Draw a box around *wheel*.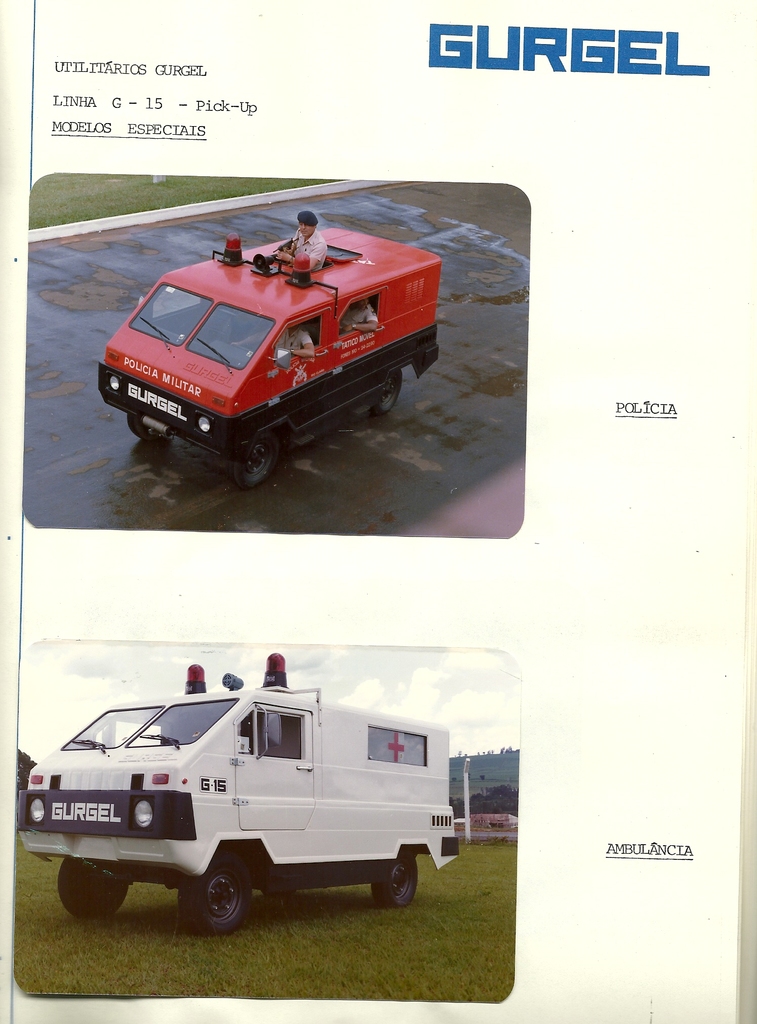
{"left": 178, "top": 856, "right": 251, "bottom": 934}.
